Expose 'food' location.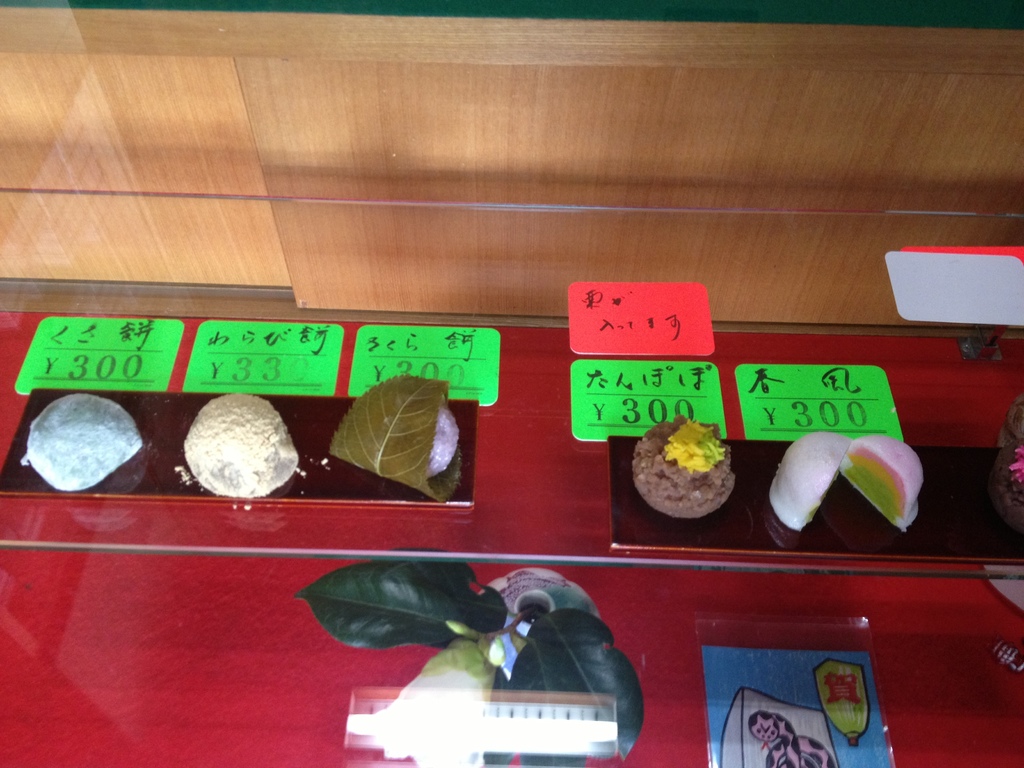
Exposed at {"left": 838, "top": 434, "right": 925, "bottom": 532}.
